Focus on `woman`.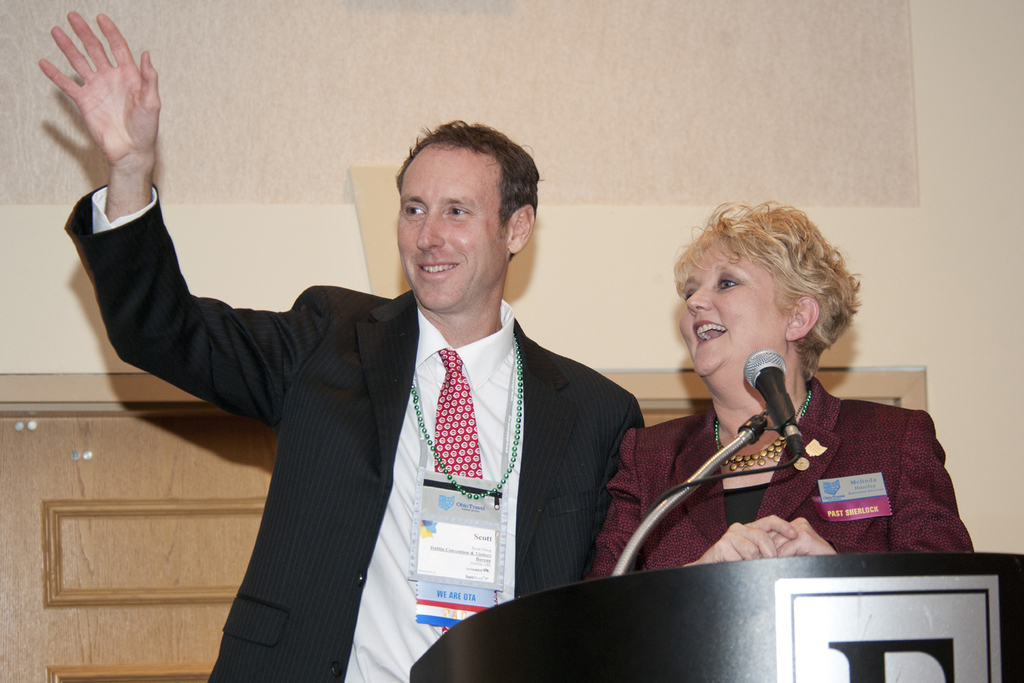
Focused at [x1=600, y1=197, x2=951, y2=596].
